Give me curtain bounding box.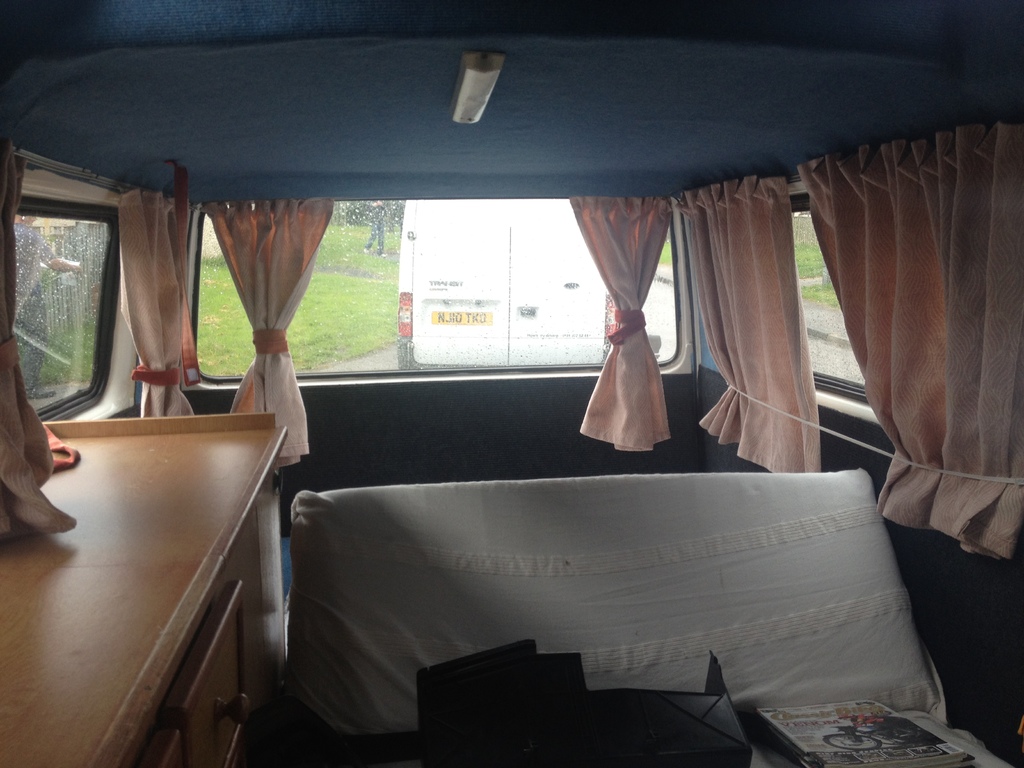
box(797, 122, 1023, 566).
